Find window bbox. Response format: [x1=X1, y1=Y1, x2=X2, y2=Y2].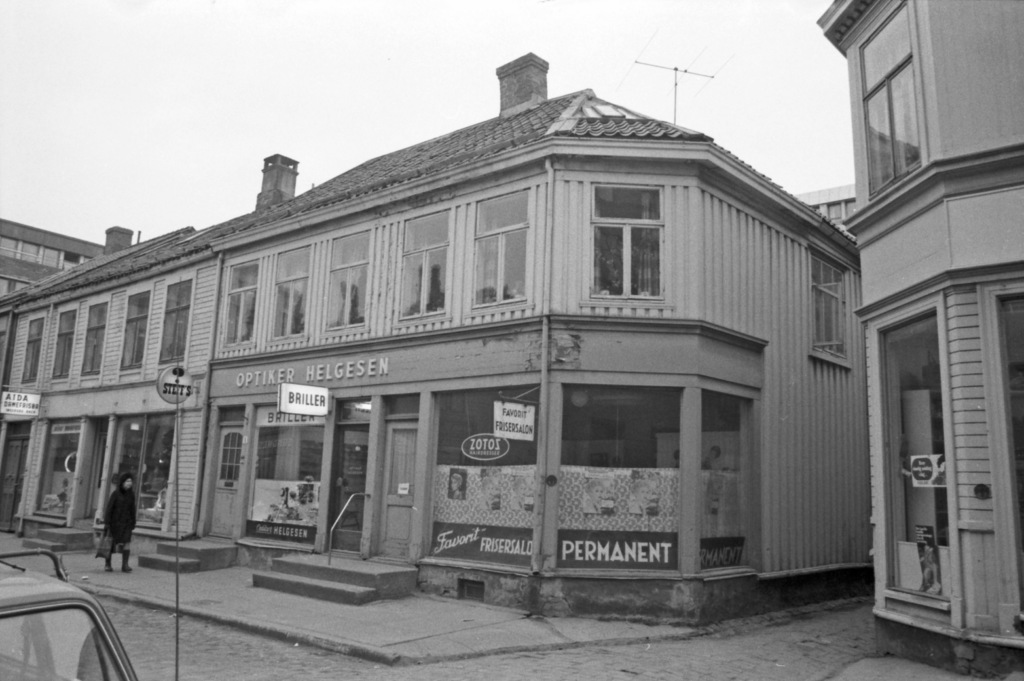
[x1=401, y1=209, x2=451, y2=318].
